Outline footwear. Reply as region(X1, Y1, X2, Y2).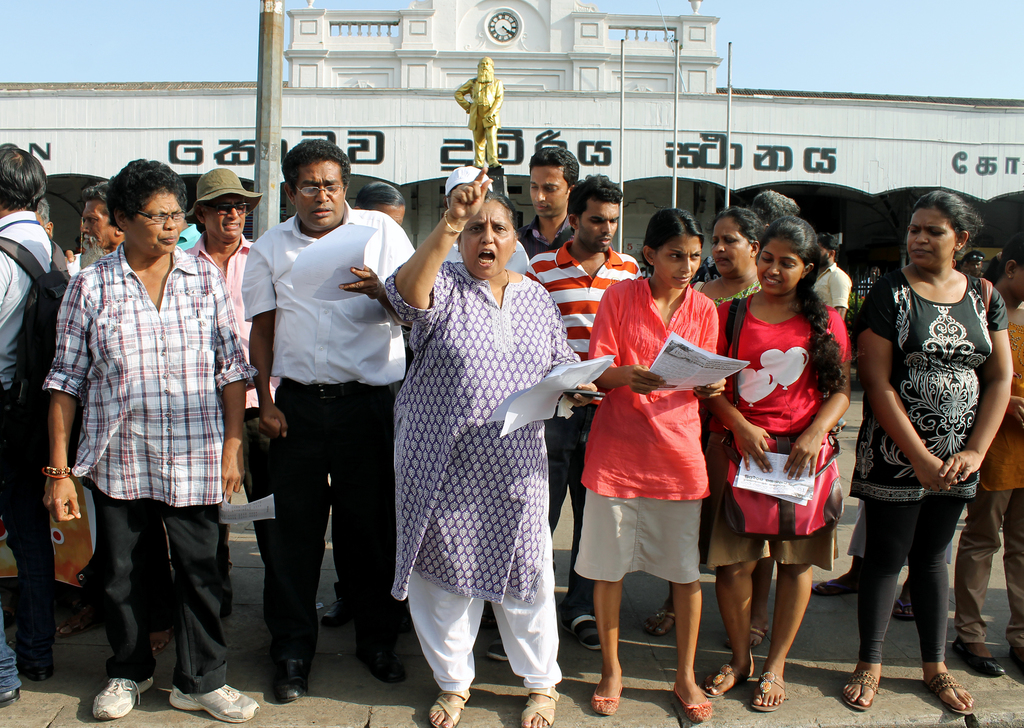
region(168, 688, 257, 723).
